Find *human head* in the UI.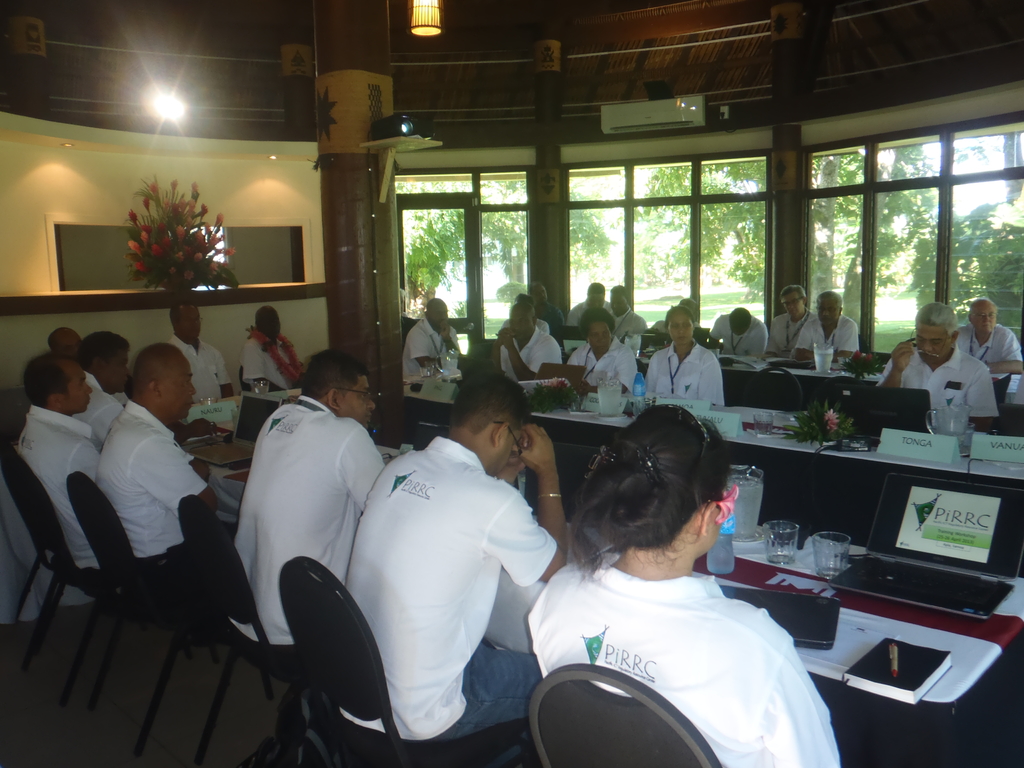
UI element at [x1=426, y1=296, x2=450, y2=326].
